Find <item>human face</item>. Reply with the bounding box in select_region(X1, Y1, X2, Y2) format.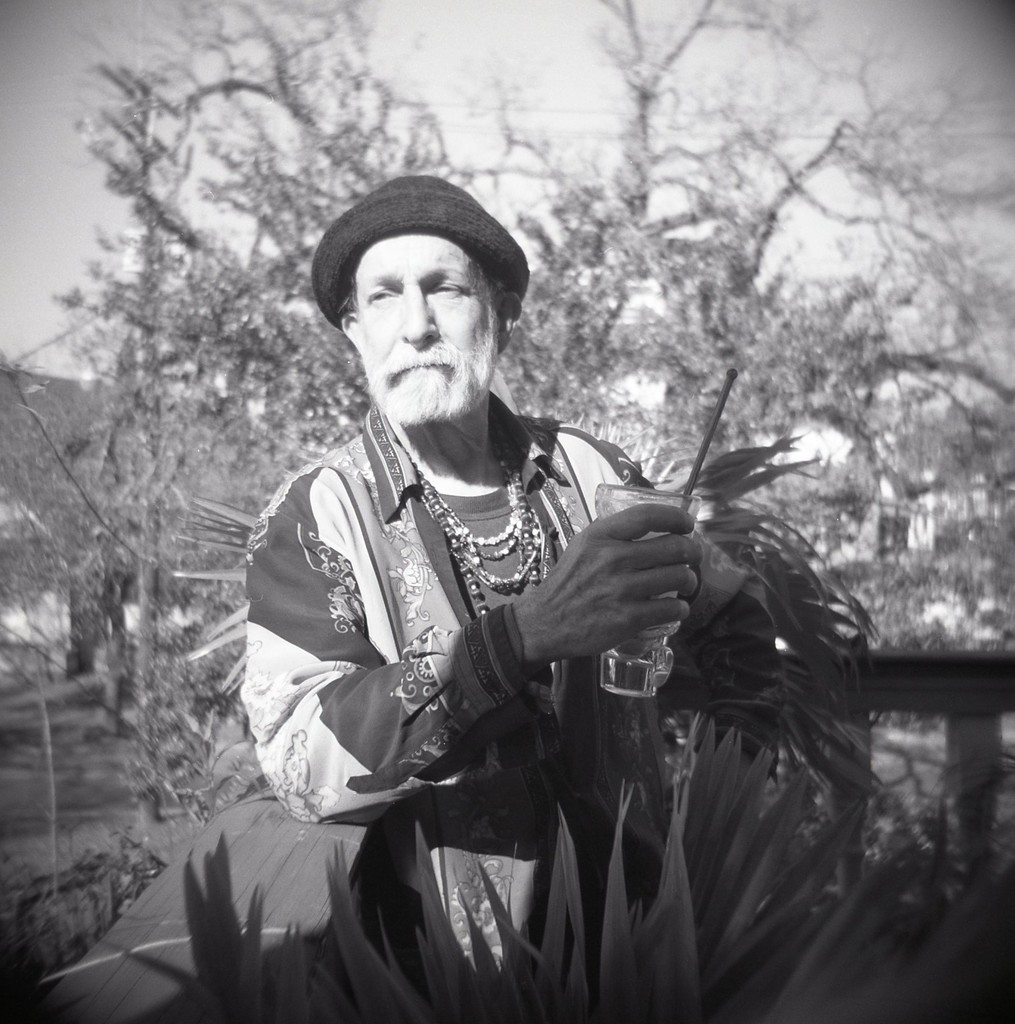
select_region(358, 237, 505, 426).
